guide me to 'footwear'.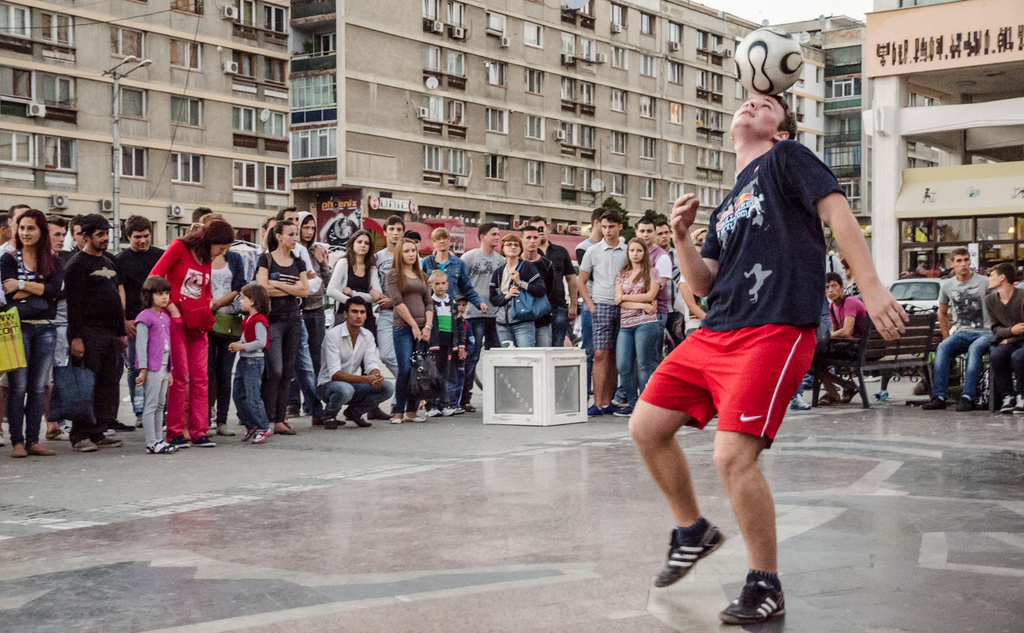
Guidance: <bbox>609, 397, 632, 420</bbox>.
